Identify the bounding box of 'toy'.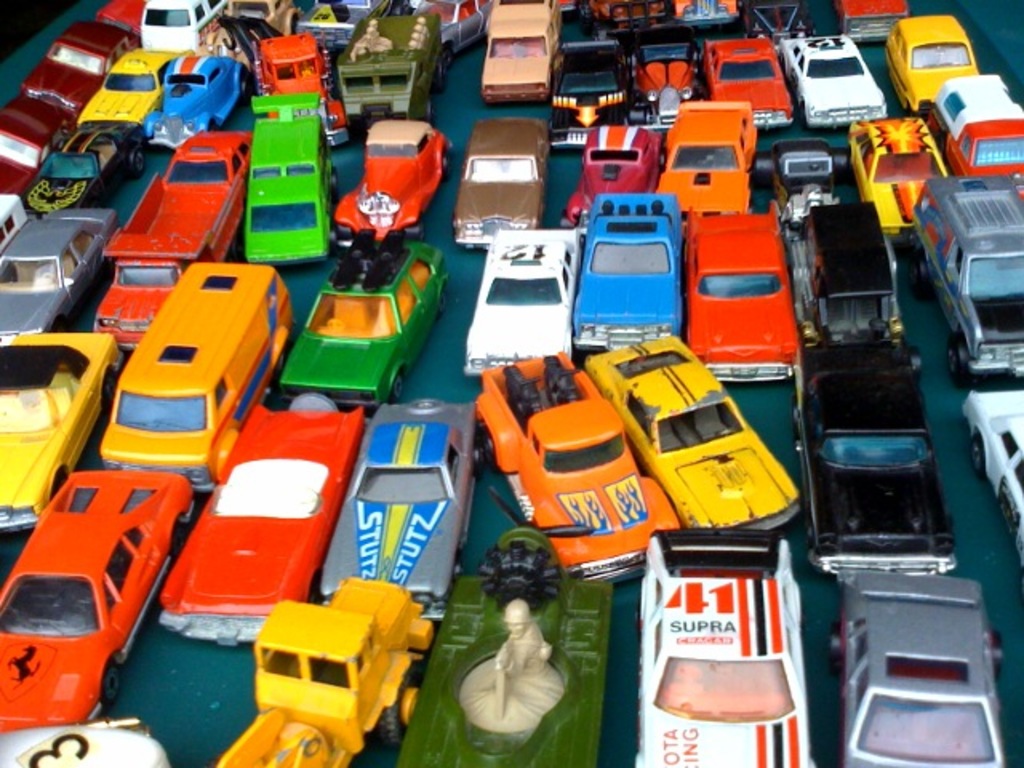
BBox(331, 10, 448, 126).
